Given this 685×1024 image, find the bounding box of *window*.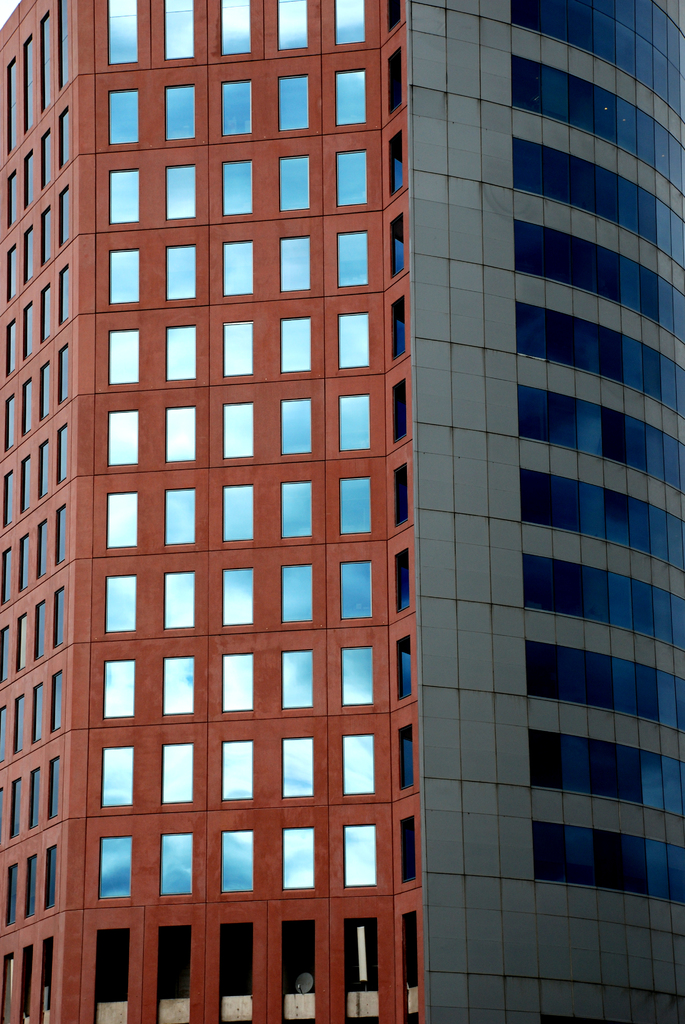
crop(111, 86, 143, 144).
